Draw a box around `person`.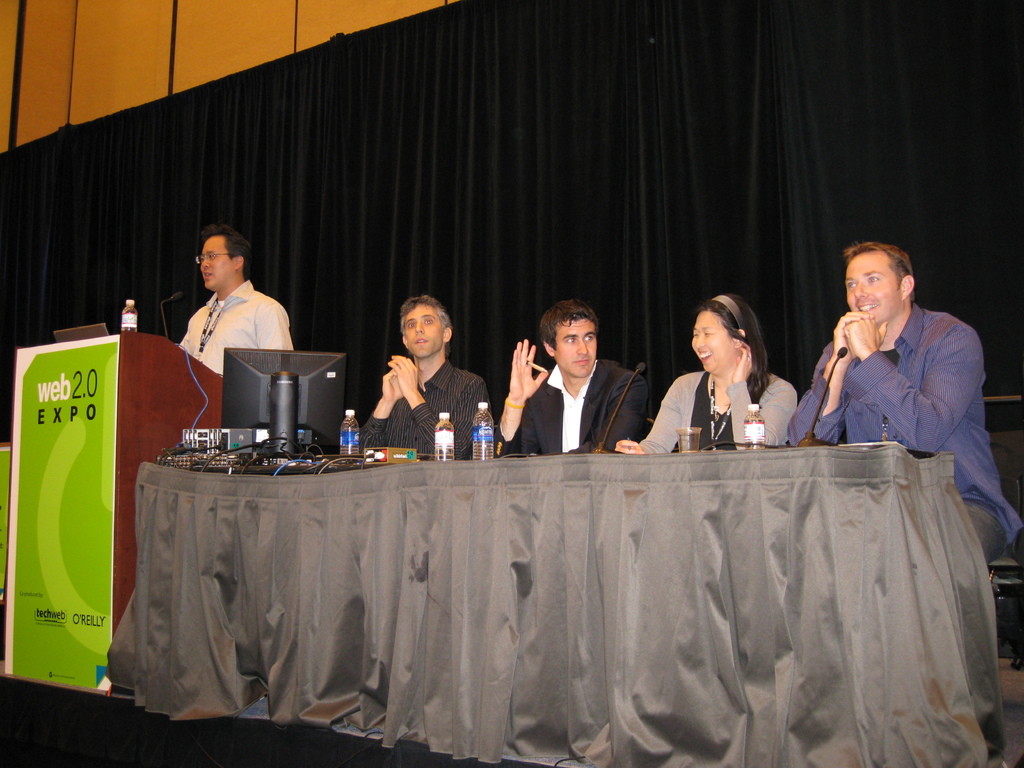
bbox(353, 295, 493, 458).
